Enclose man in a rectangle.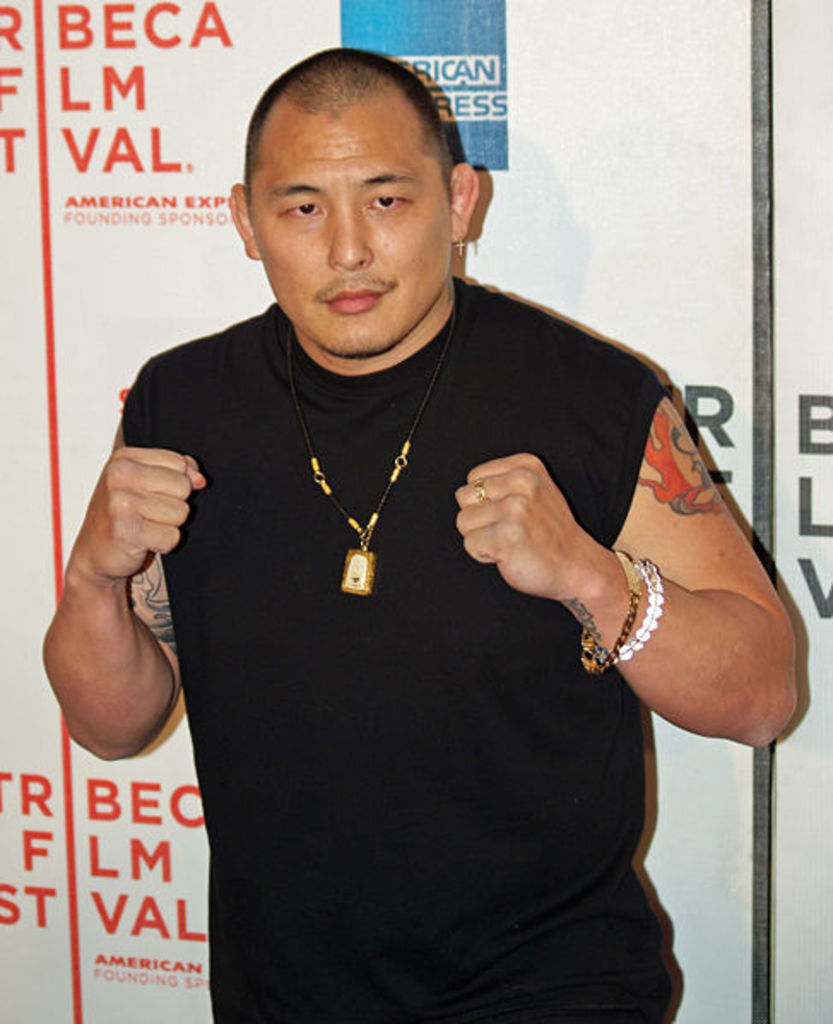
84, 21, 783, 1005.
